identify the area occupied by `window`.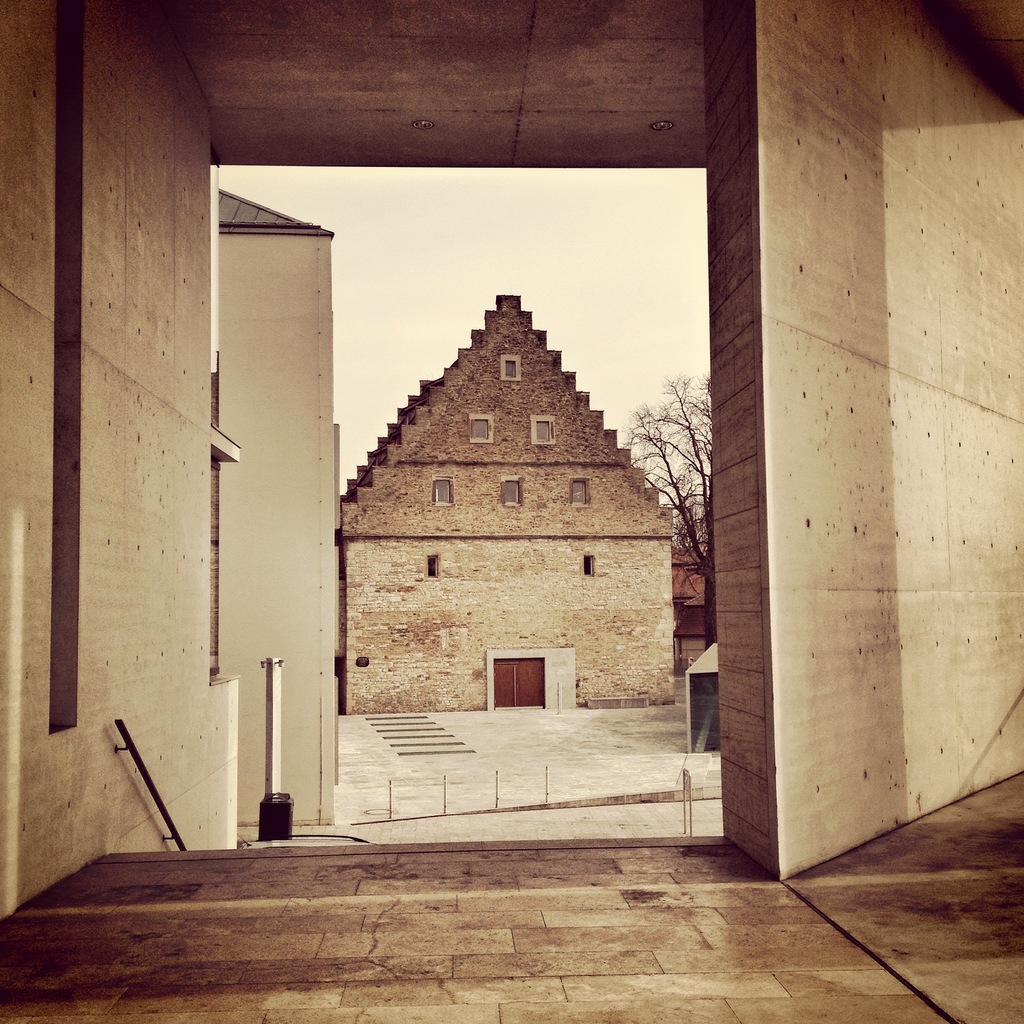
Area: Rect(436, 477, 452, 500).
